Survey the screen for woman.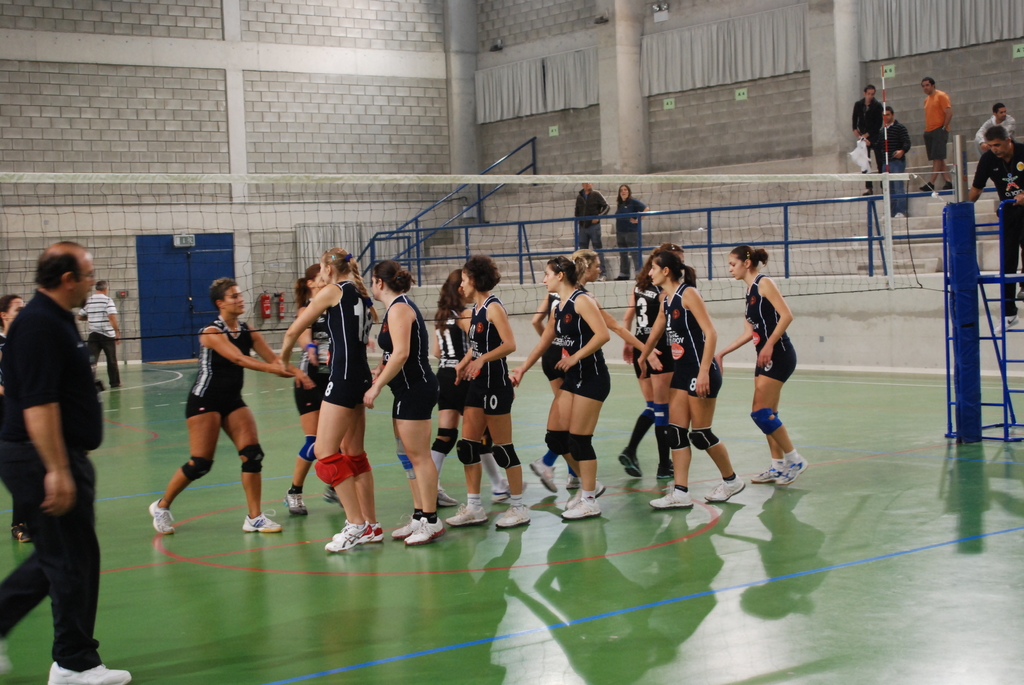
Survey found: [x1=506, y1=249, x2=615, y2=523].
